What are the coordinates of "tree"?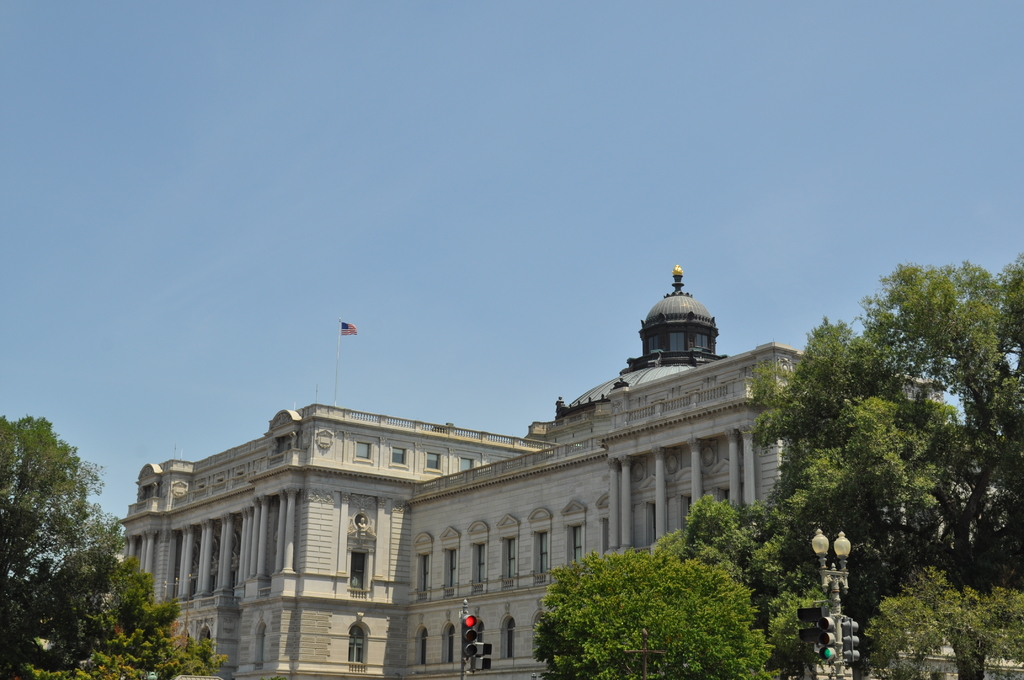
region(749, 312, 927, 564).
